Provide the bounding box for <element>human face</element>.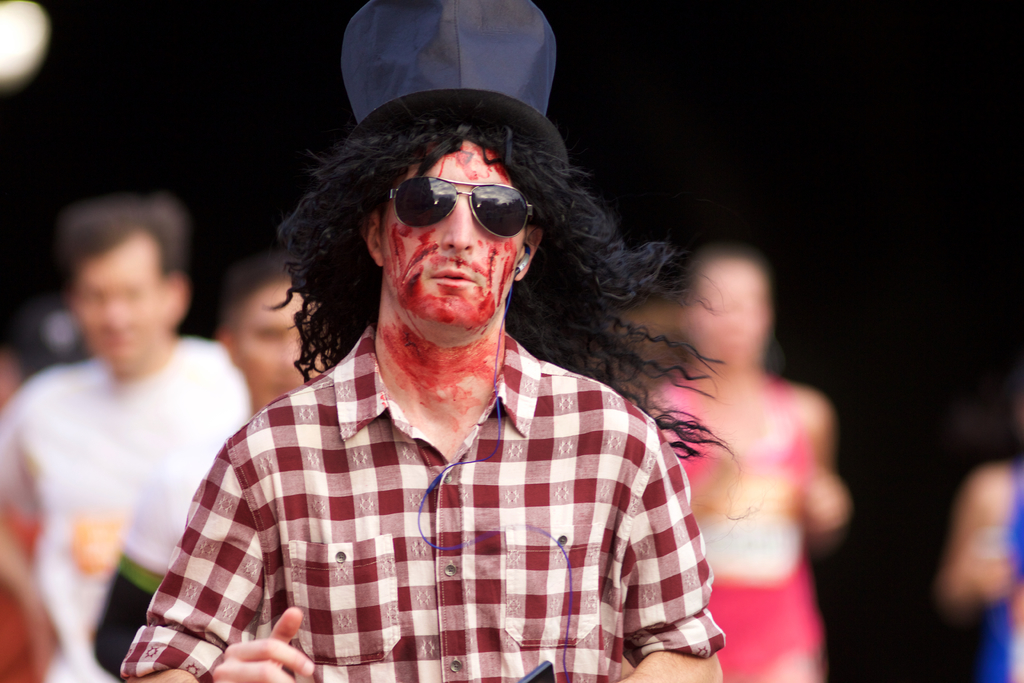
bbox(691, 259, 774, 361).
